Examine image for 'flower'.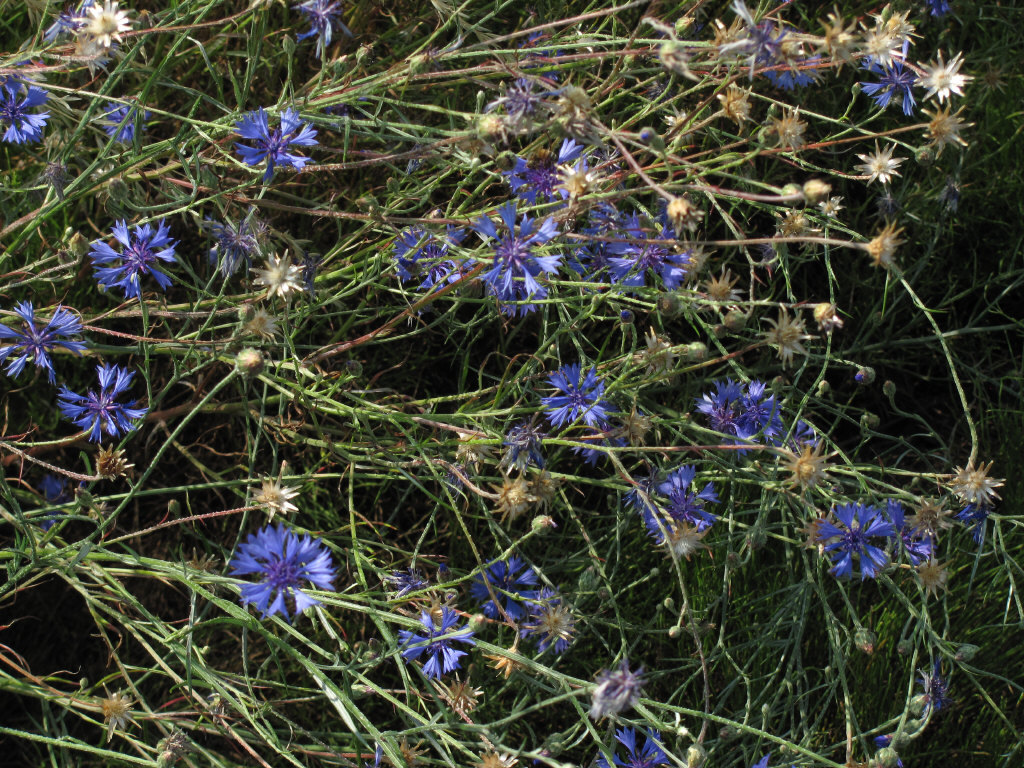
Examination result: detection(396, 600, 471, 682).
